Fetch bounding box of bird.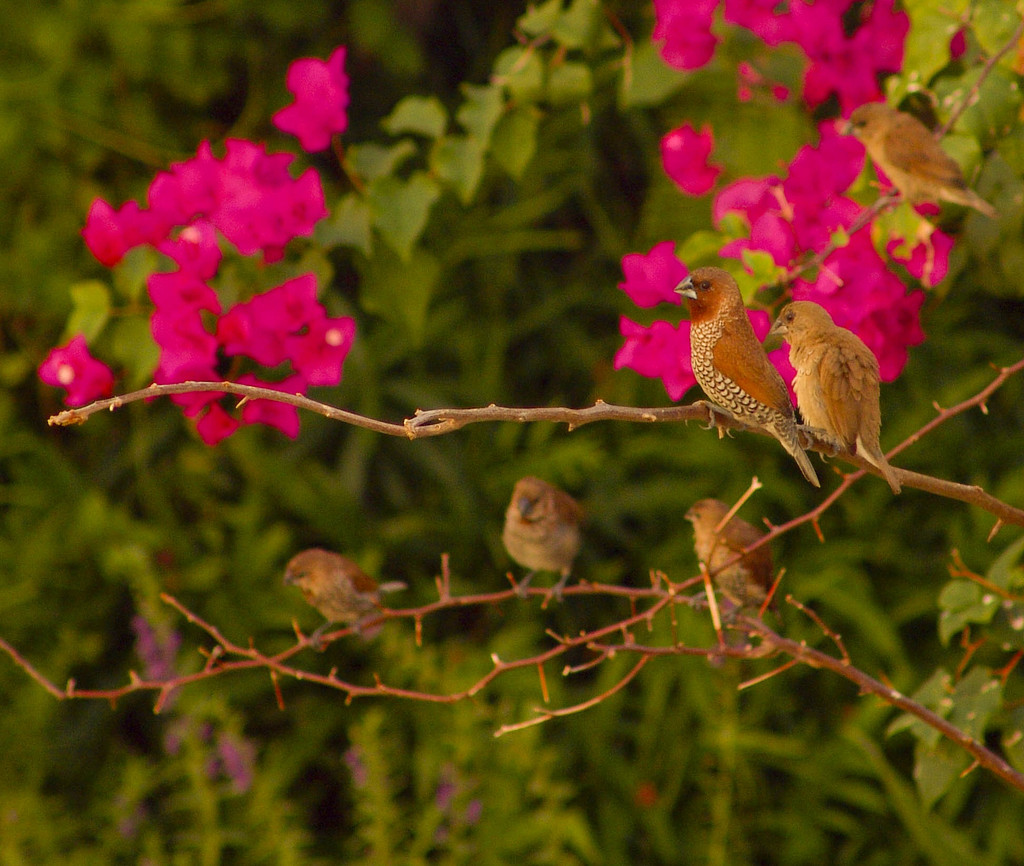
Bbox: BBox(675, 261, 840, 465).
